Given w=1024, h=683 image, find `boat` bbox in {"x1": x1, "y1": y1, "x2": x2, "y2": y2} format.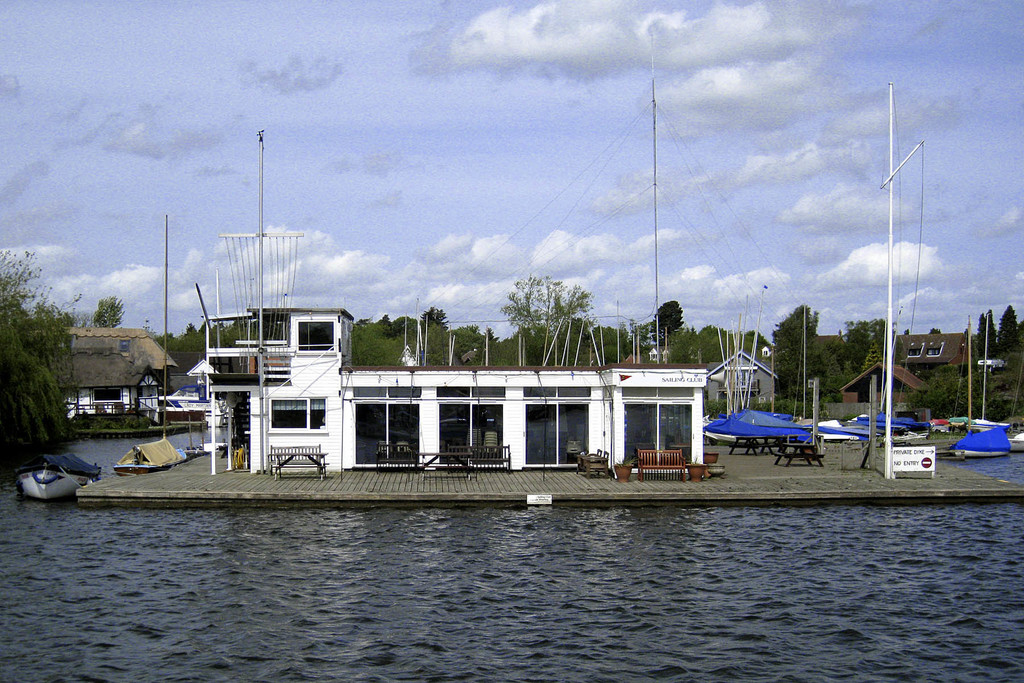
{"x1": 895, "y1": 417, "x2": 931, "y2": 433}.
